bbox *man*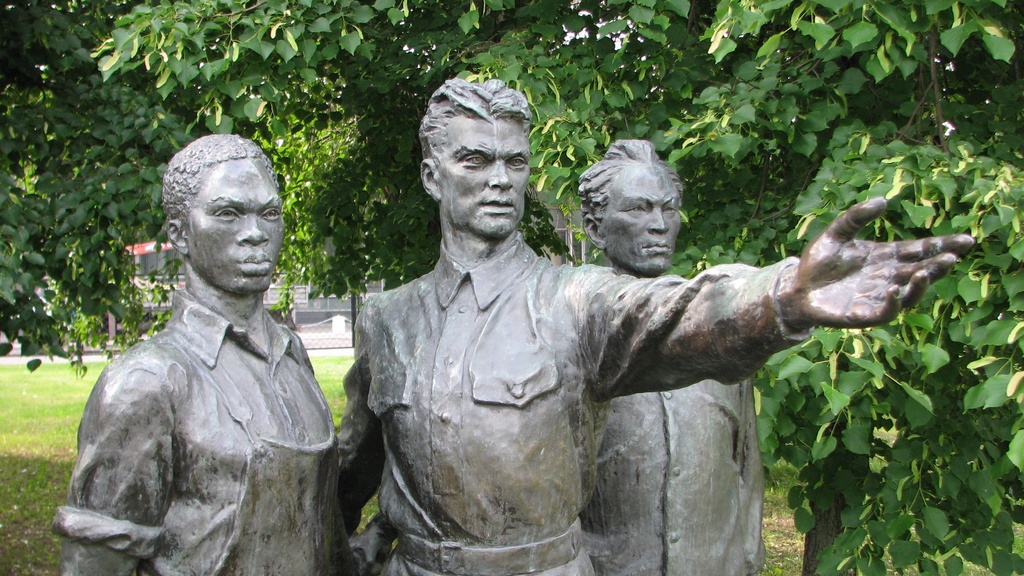
(575, 141, 764, 575)
